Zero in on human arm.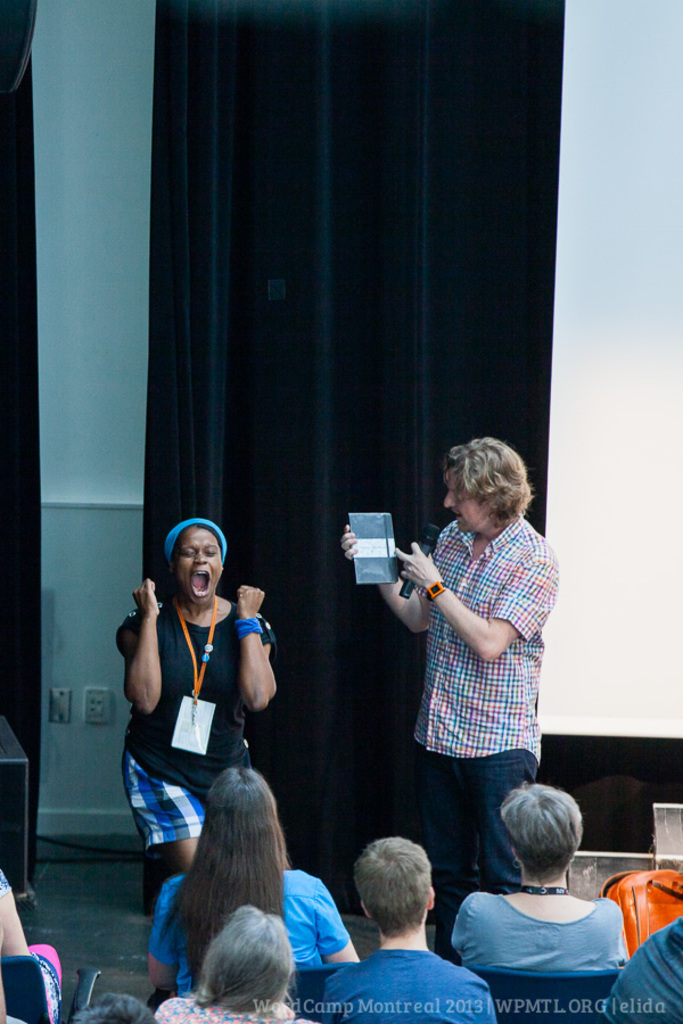
Zeroed in: (left=392, top=543, right=553, bottom=664).
